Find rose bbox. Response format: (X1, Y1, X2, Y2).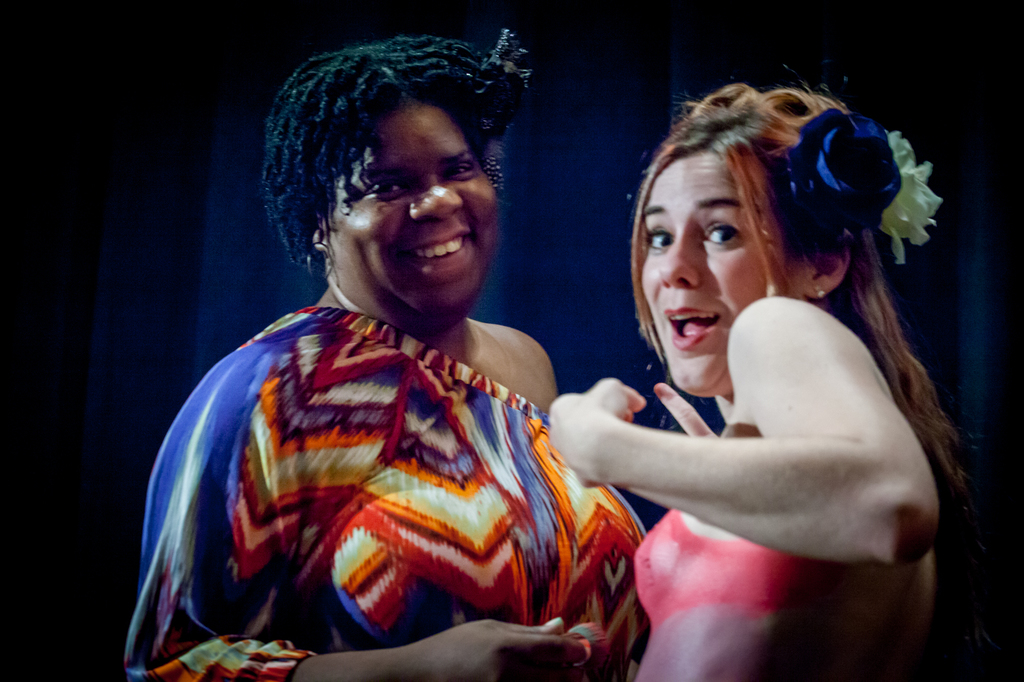
(785, 103, 902, 227).
